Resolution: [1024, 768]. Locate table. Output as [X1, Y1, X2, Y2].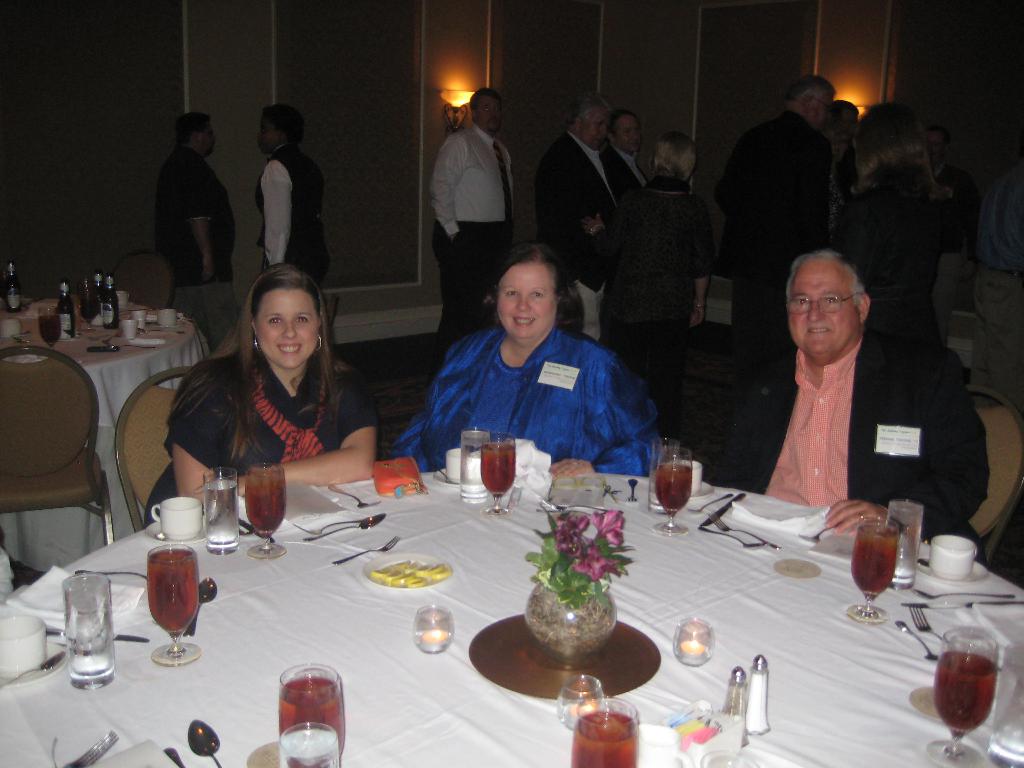
[0, 302, 200, 580].
